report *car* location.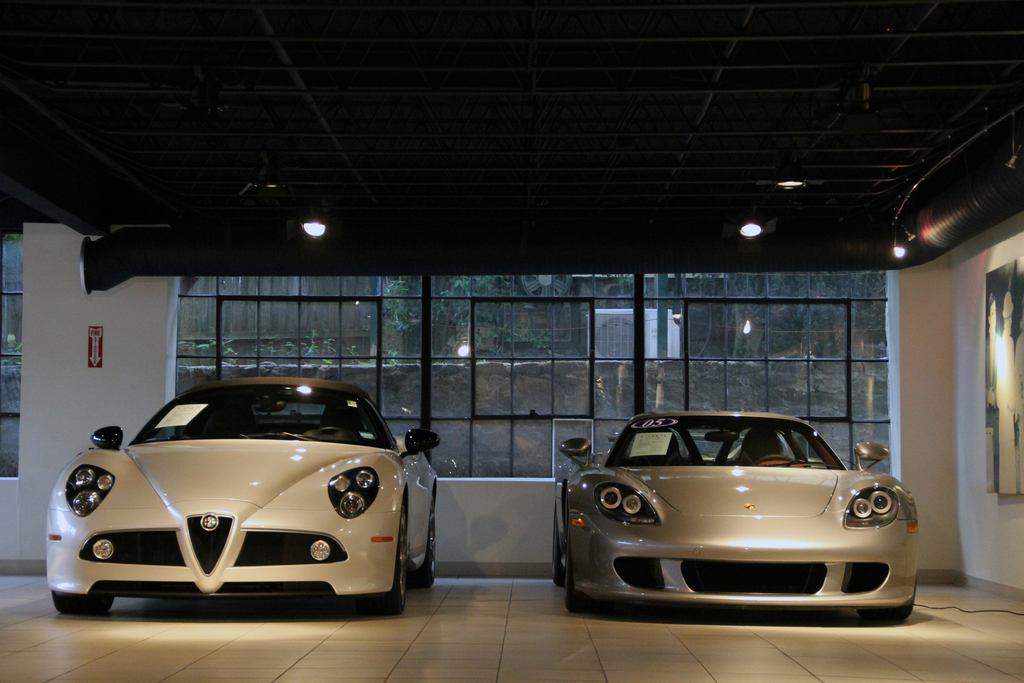
Report: box(555, 409, 920, 623).
